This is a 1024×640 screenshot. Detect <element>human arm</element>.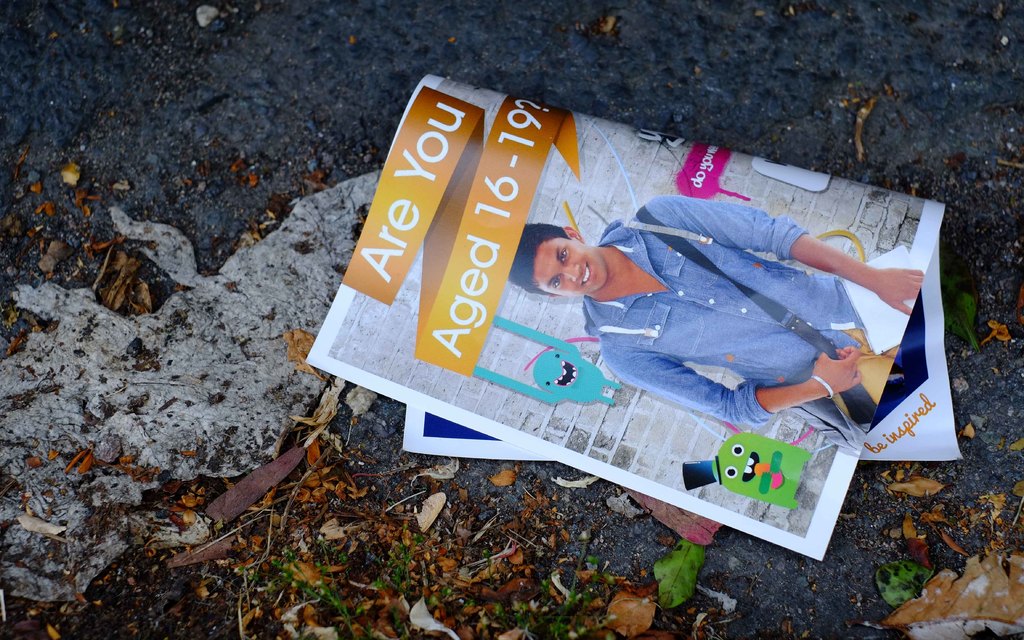
pyautogui.locateOnScreen(765, 220, 933, 345).
